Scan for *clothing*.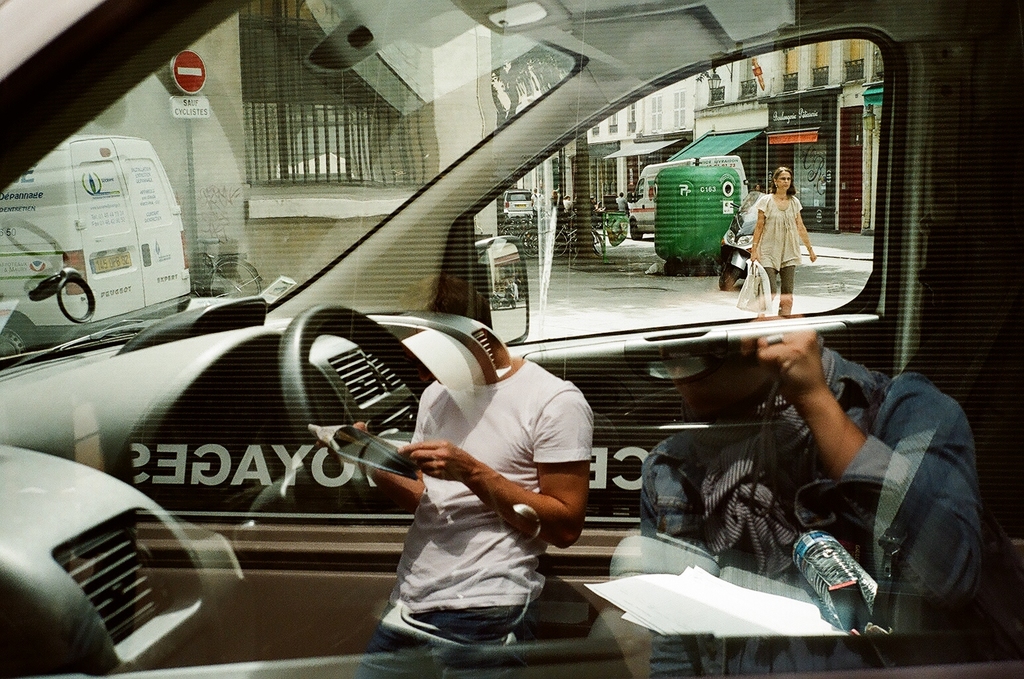
Scan result: box=[753, 187, 808, 267].
